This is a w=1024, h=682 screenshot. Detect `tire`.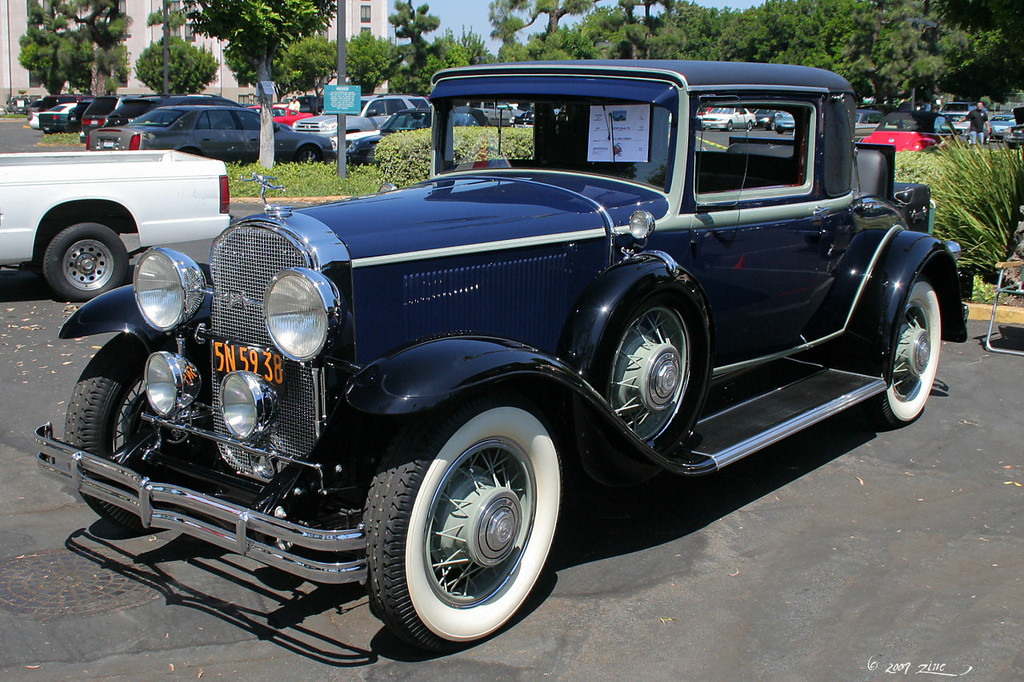
box=[59, 329, 224, 540].
